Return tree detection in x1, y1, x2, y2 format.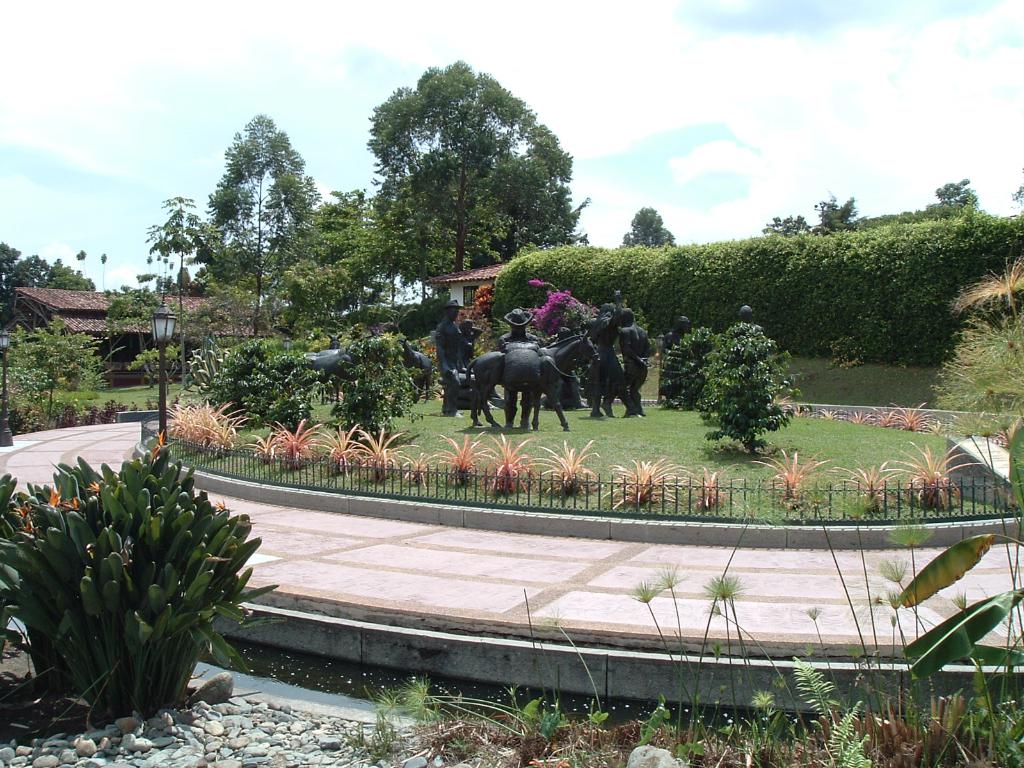
136, 192, 235, 394.
